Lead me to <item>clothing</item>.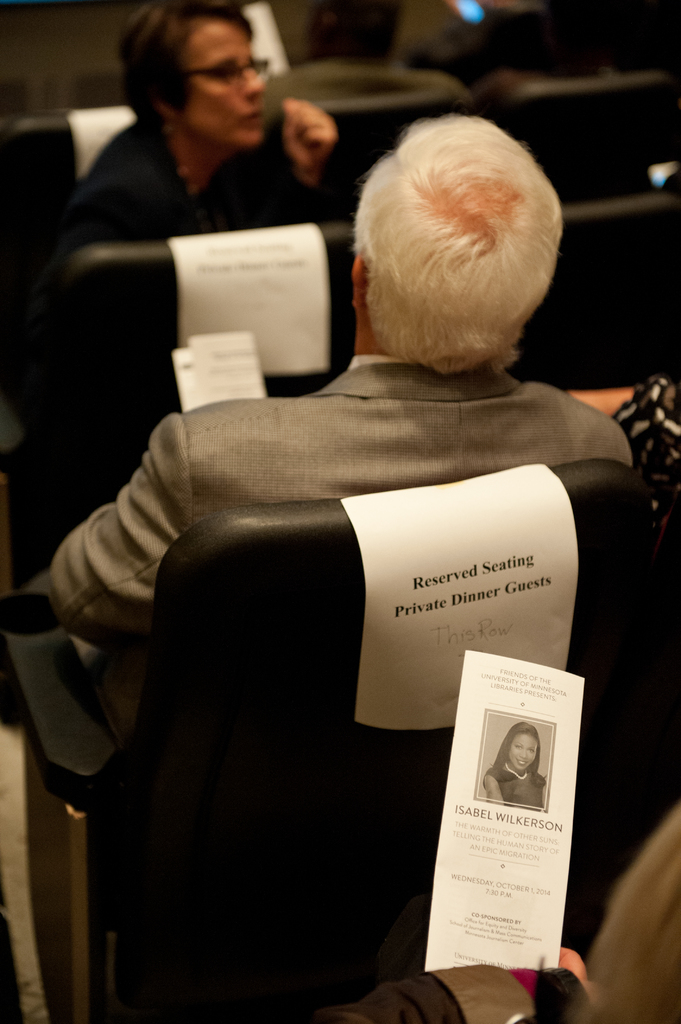
Lead to x1=612, y1=367, x2=680, y2=531.
